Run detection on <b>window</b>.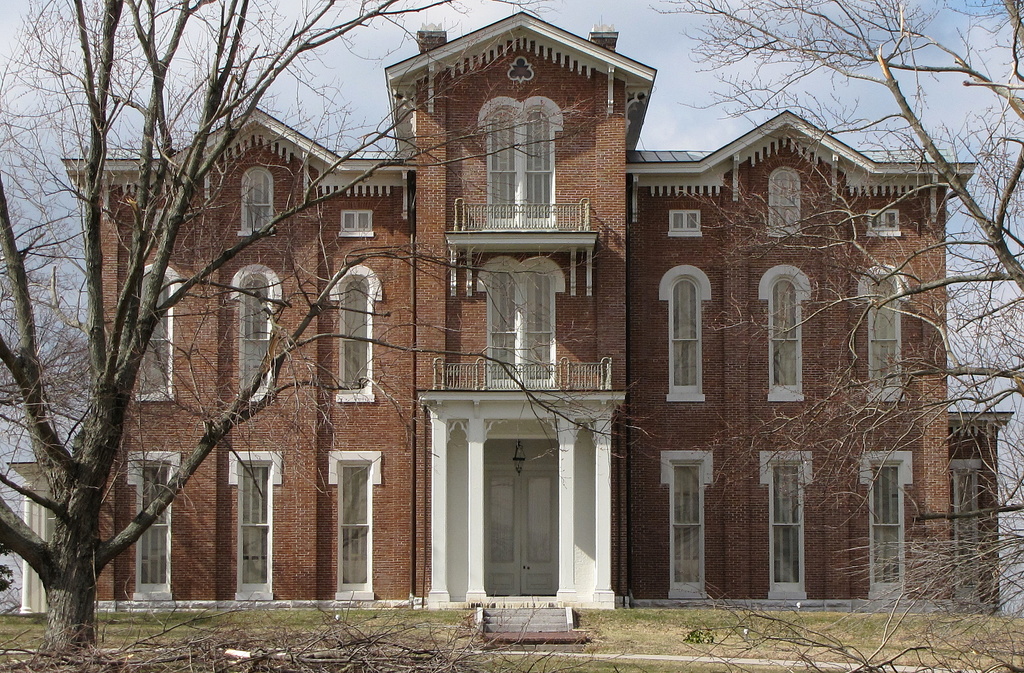
Result: (237, 272, 284, 403).
